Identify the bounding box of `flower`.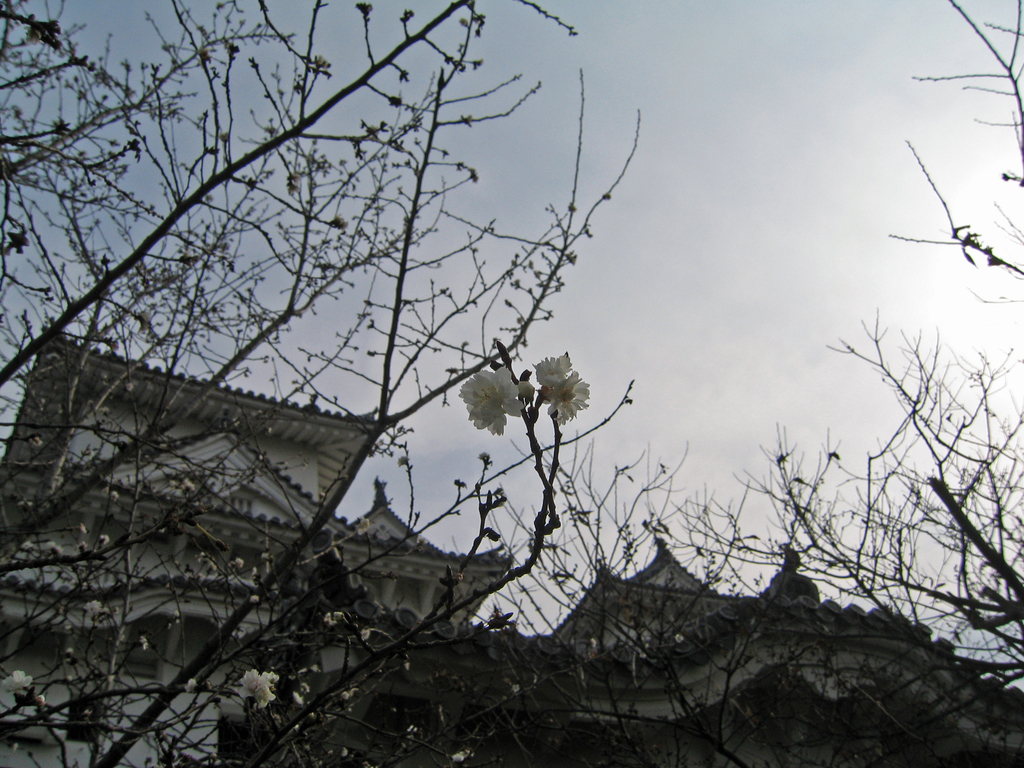
detection(458, 337, 600, 447).
